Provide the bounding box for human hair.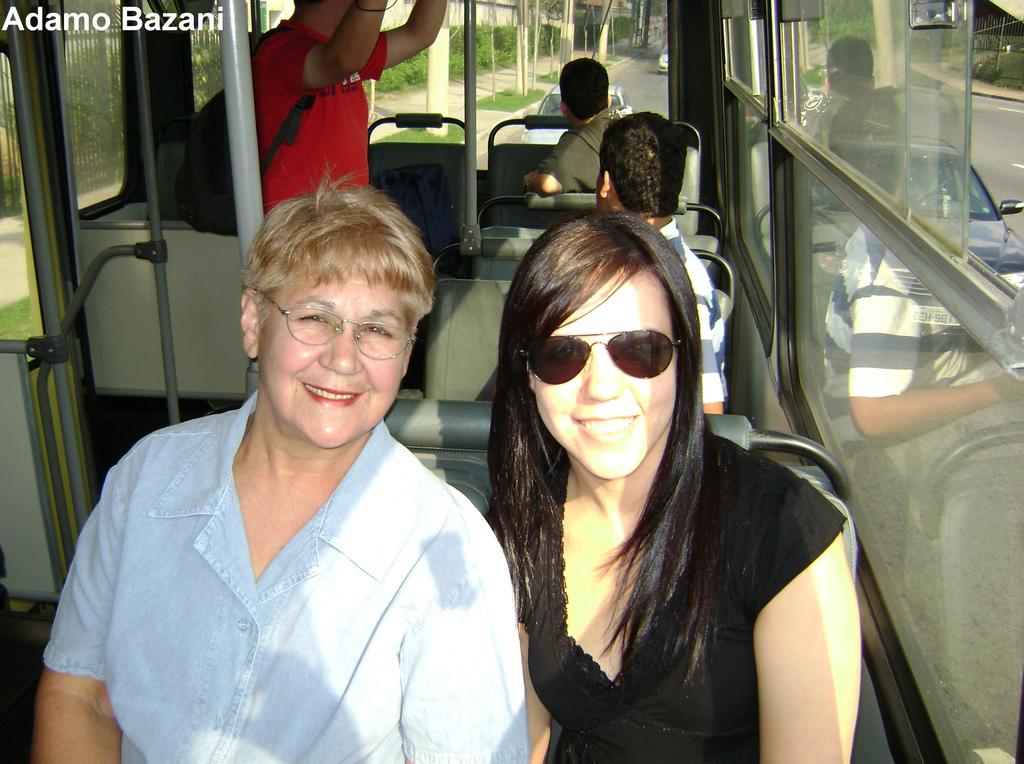
BBox(234, 173, 433, 354).
